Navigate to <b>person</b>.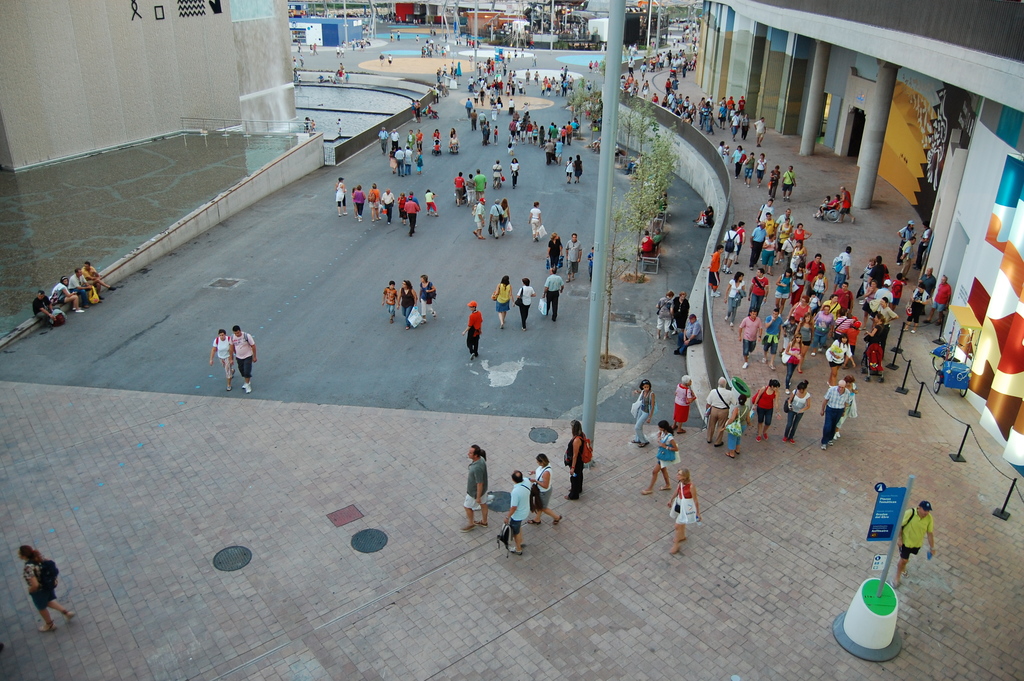
Navigation target: box(812, 195, 831, 217).
